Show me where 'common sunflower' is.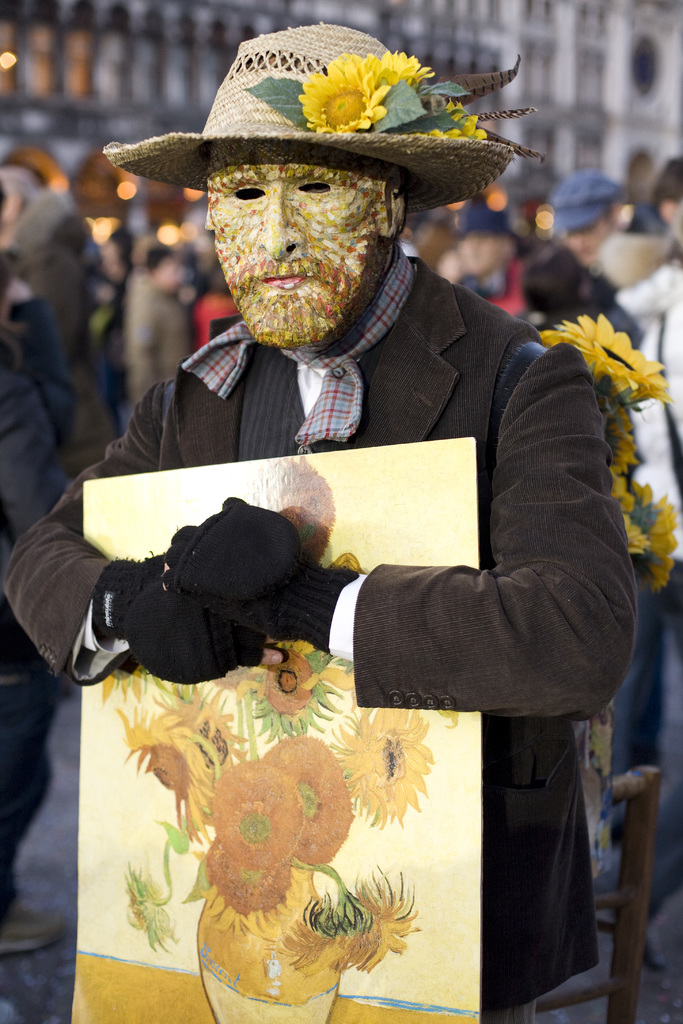
'common sunflower' is at [x1=239, y1=626, x2=323, y2=753].
